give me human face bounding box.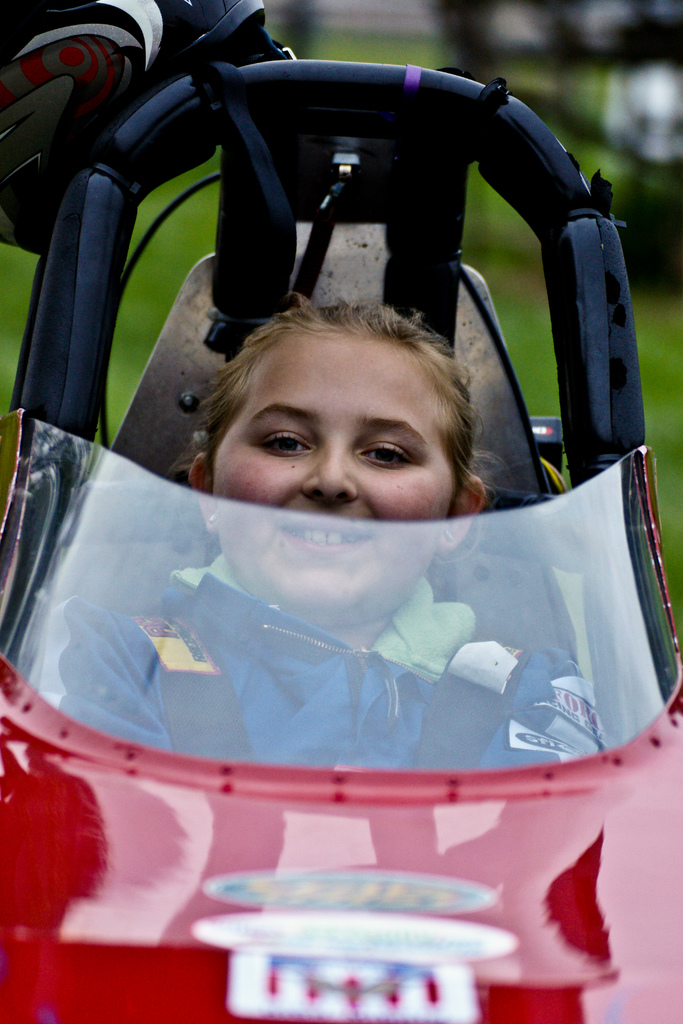
select_region(213, 339, 450, 627).
